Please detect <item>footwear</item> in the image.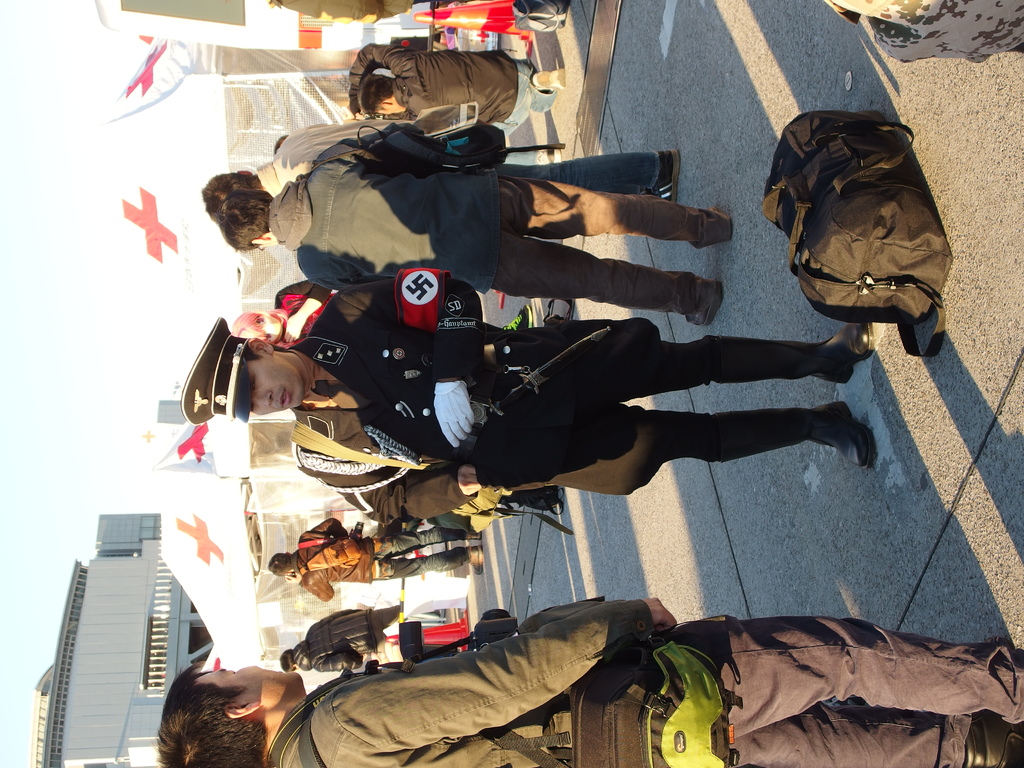
<region>708, 320, 877, 387</region>.
